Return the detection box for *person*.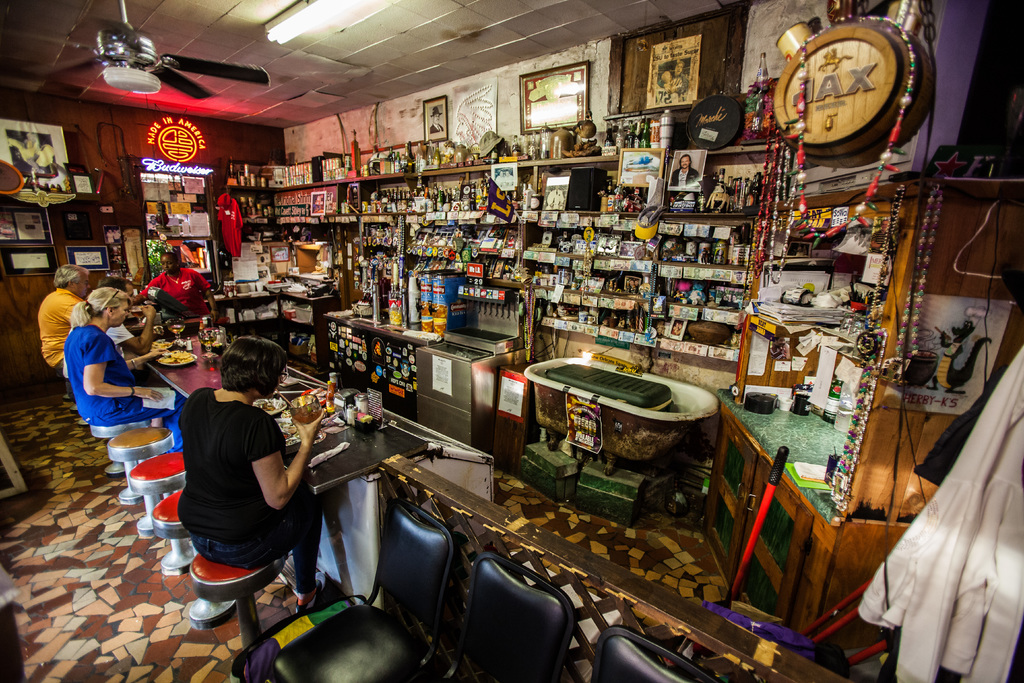
107,285,150,361.
